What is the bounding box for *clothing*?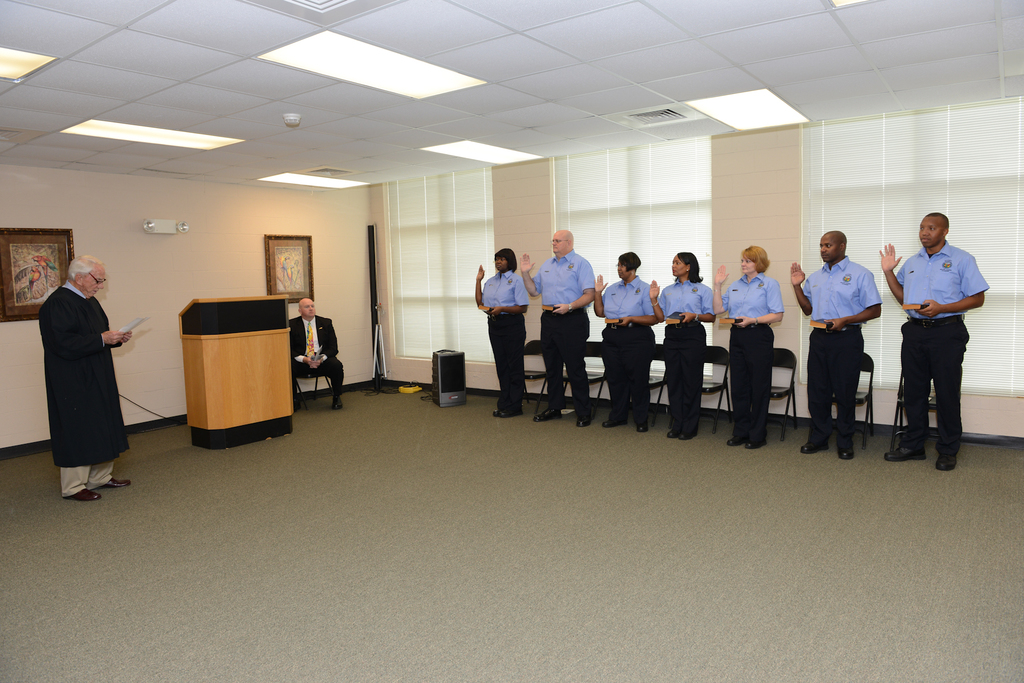
rect(723, 273, 783, 444).
